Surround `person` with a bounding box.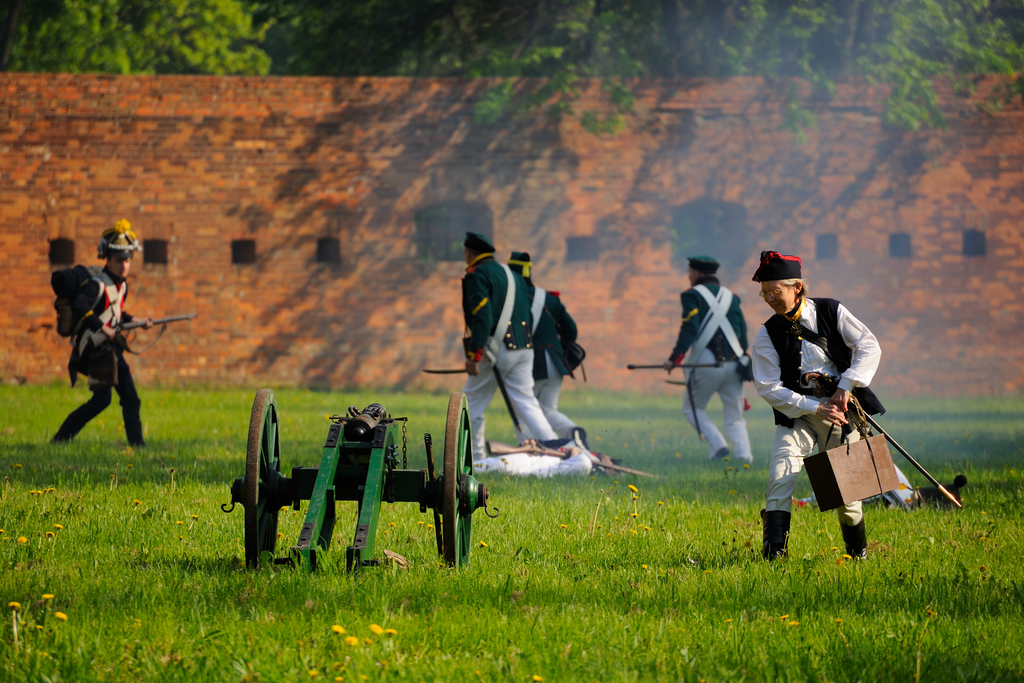
[left=47, top=217, right=148, bottom=448].
